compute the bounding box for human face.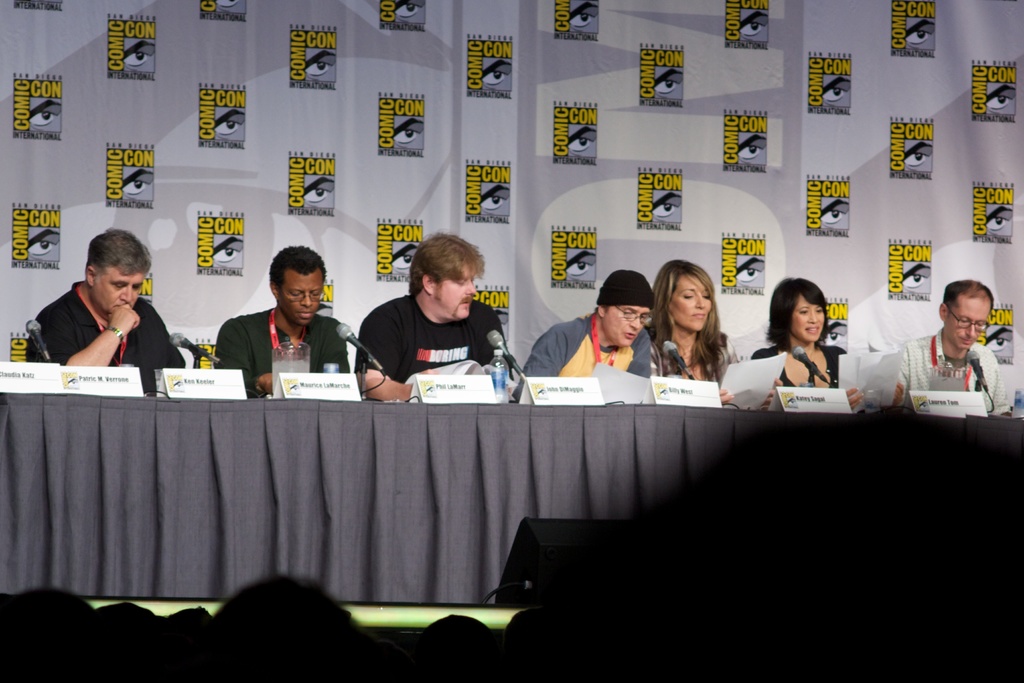
Rect(952, 297, 989, 353).
